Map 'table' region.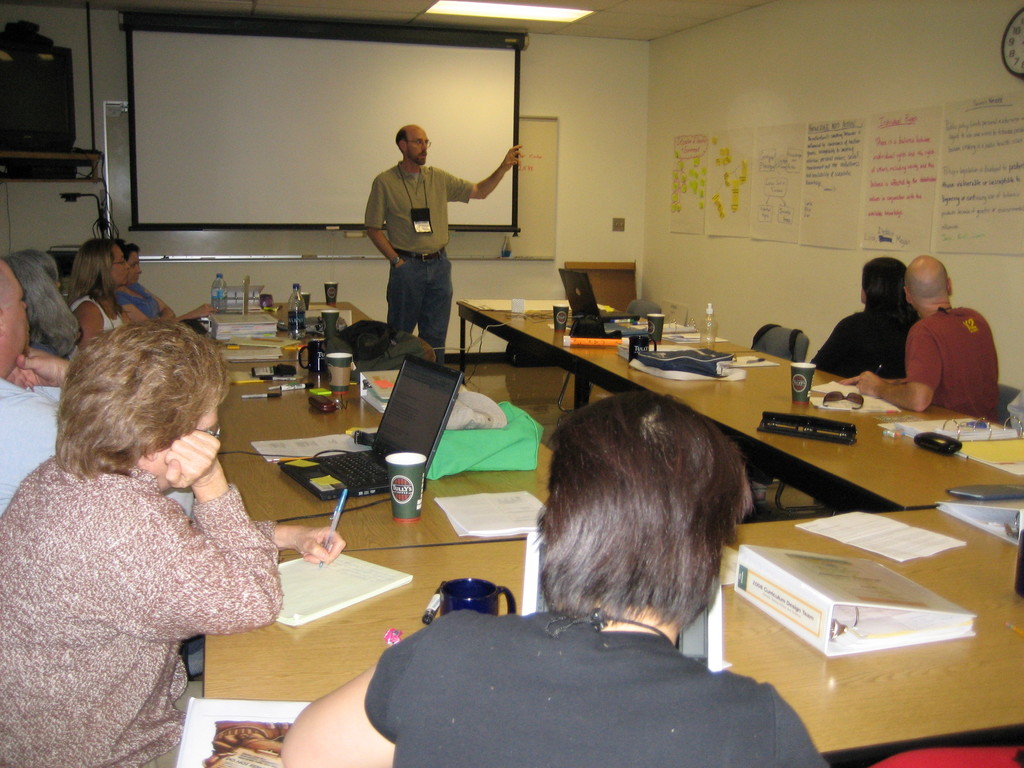
Mapped to bbox=(201, 507, 1023, 767).
